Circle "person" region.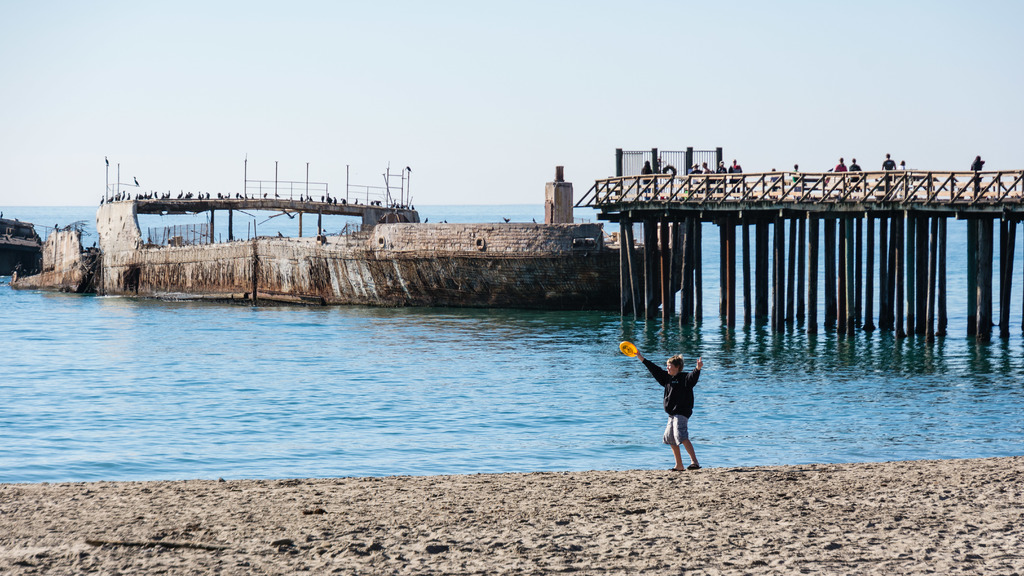
Region: 771 168 782 182.
